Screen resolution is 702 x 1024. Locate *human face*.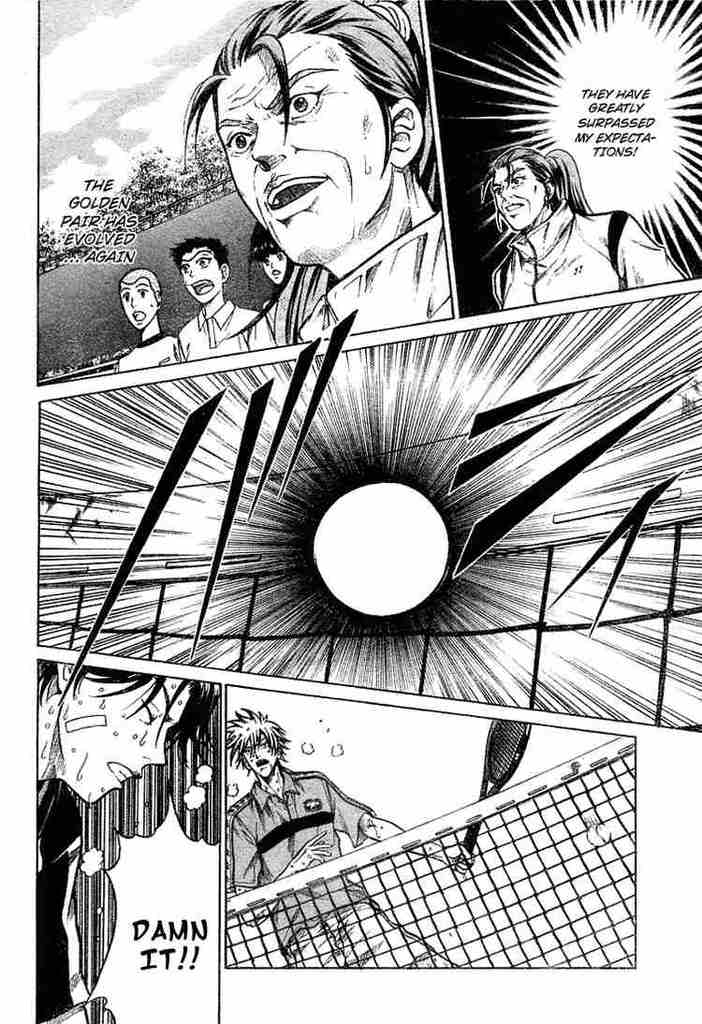
rect(242, 724, 280, 781).
